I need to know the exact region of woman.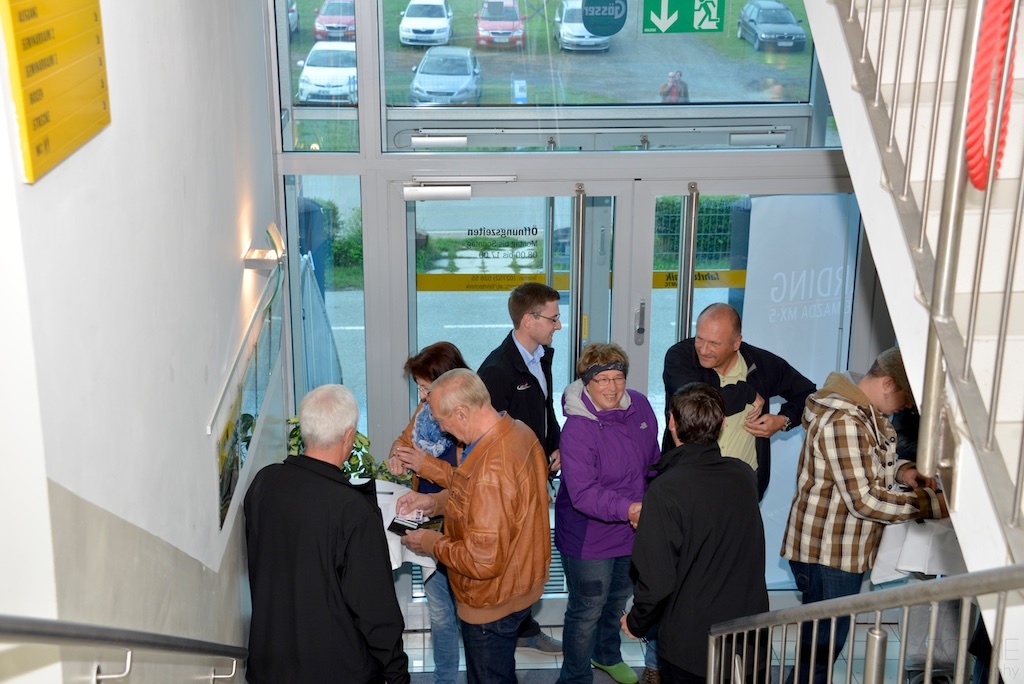
Region: region(542, 332, 655, 667).
